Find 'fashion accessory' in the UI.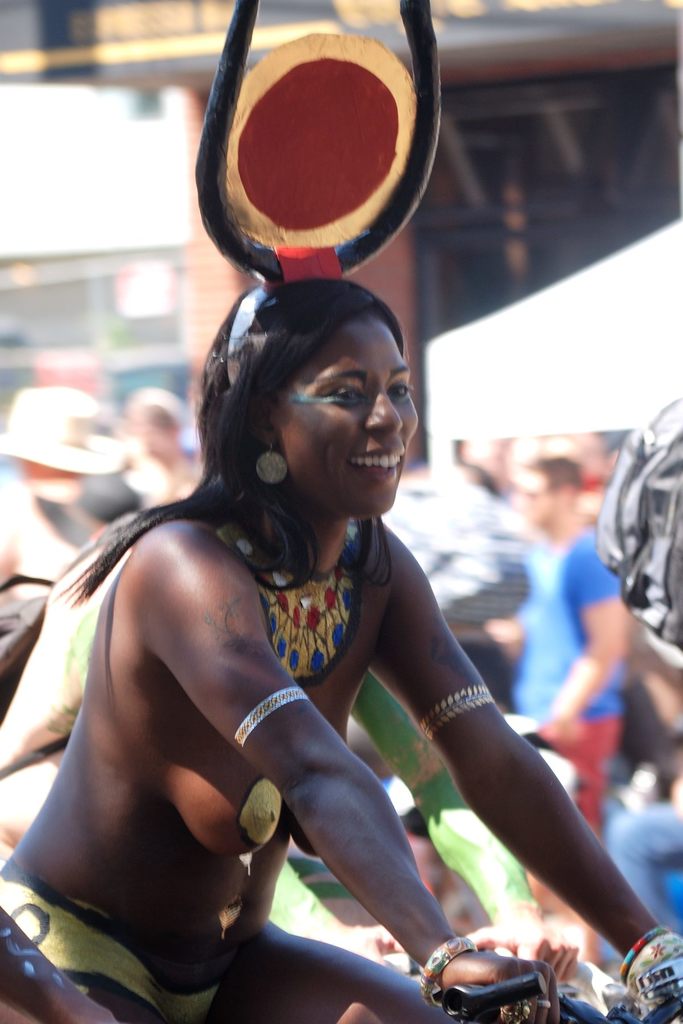
UI element at [229,680,306,752].
